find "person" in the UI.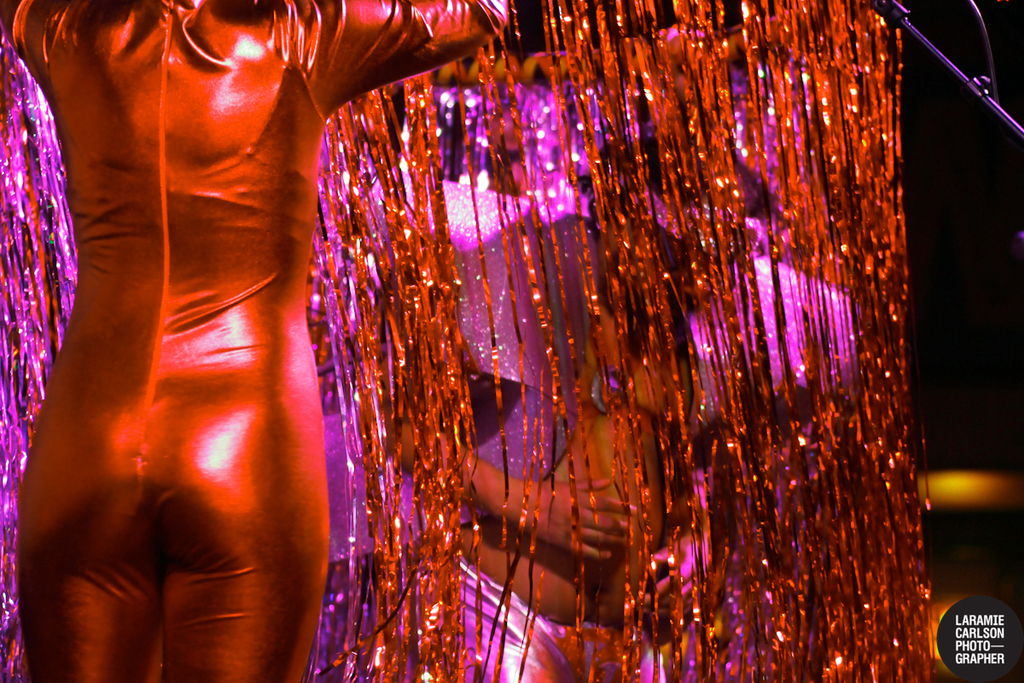
UI element at 336,85,698,682.
